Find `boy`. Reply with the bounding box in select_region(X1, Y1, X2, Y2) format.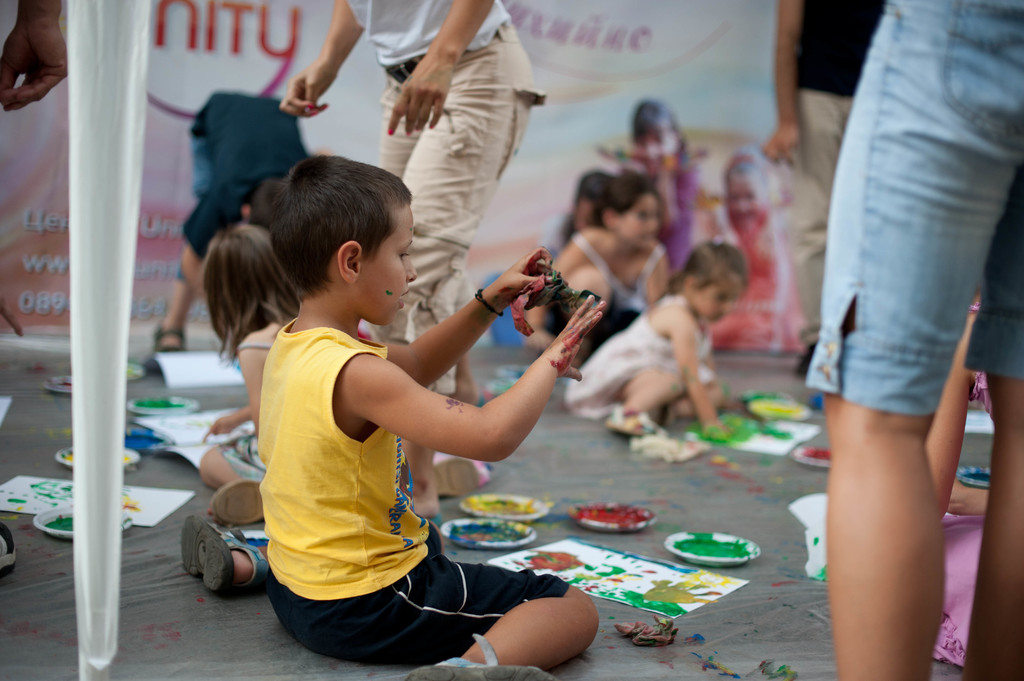
select_region(247, 141, 598, 680).
